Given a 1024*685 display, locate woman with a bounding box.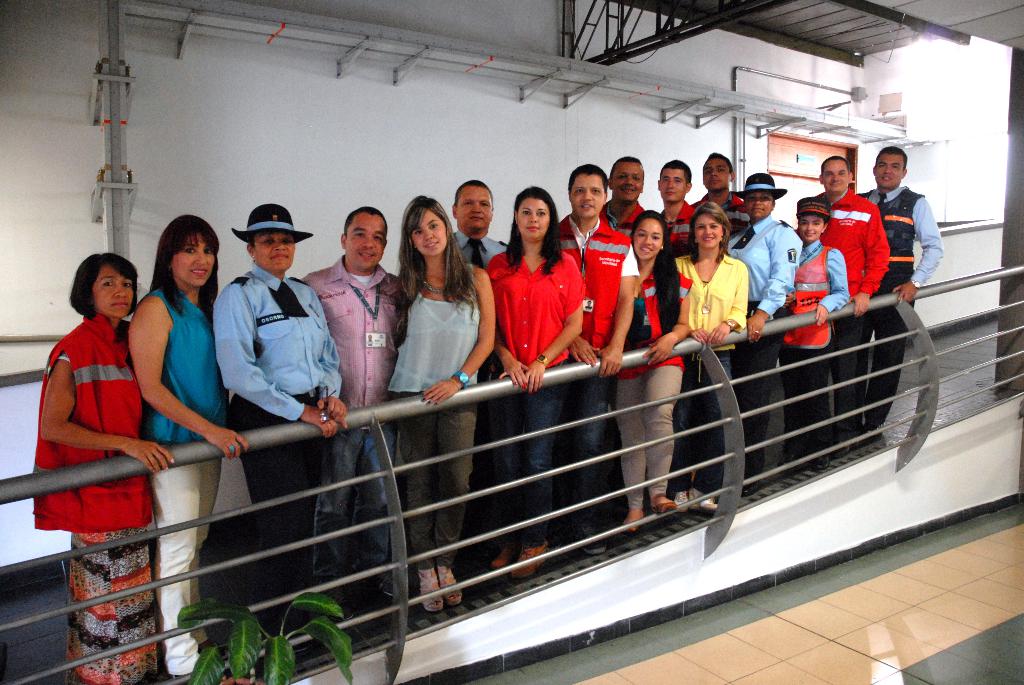
Located: bbox(681, 207, 752, 520).
